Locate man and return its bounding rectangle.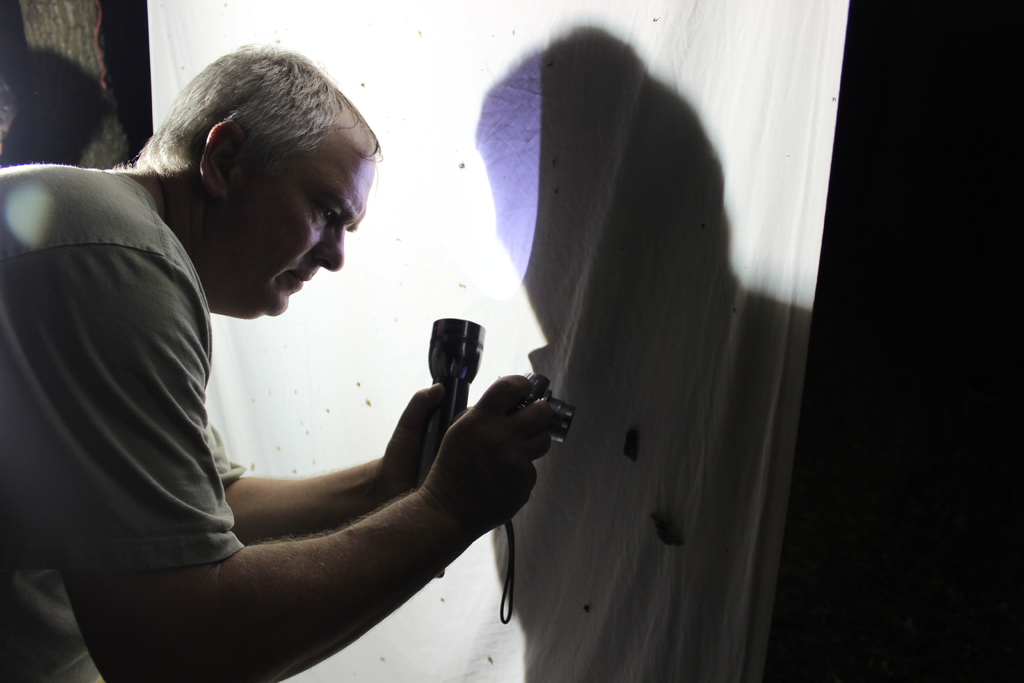
box=[0, 40, 557, 682].
